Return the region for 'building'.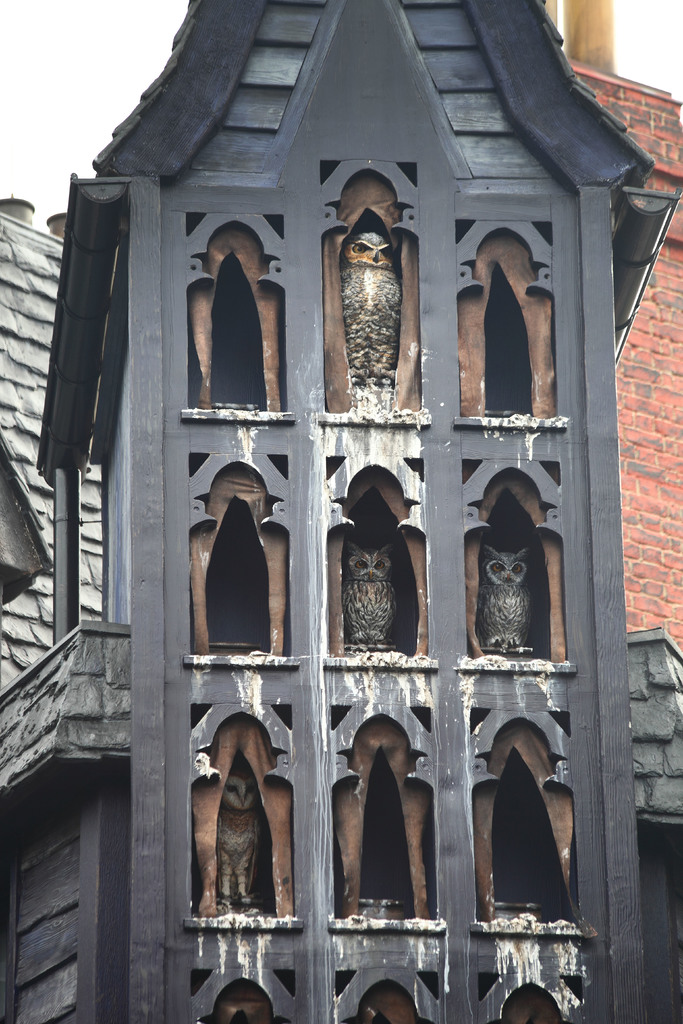
0,0,682,1023.
